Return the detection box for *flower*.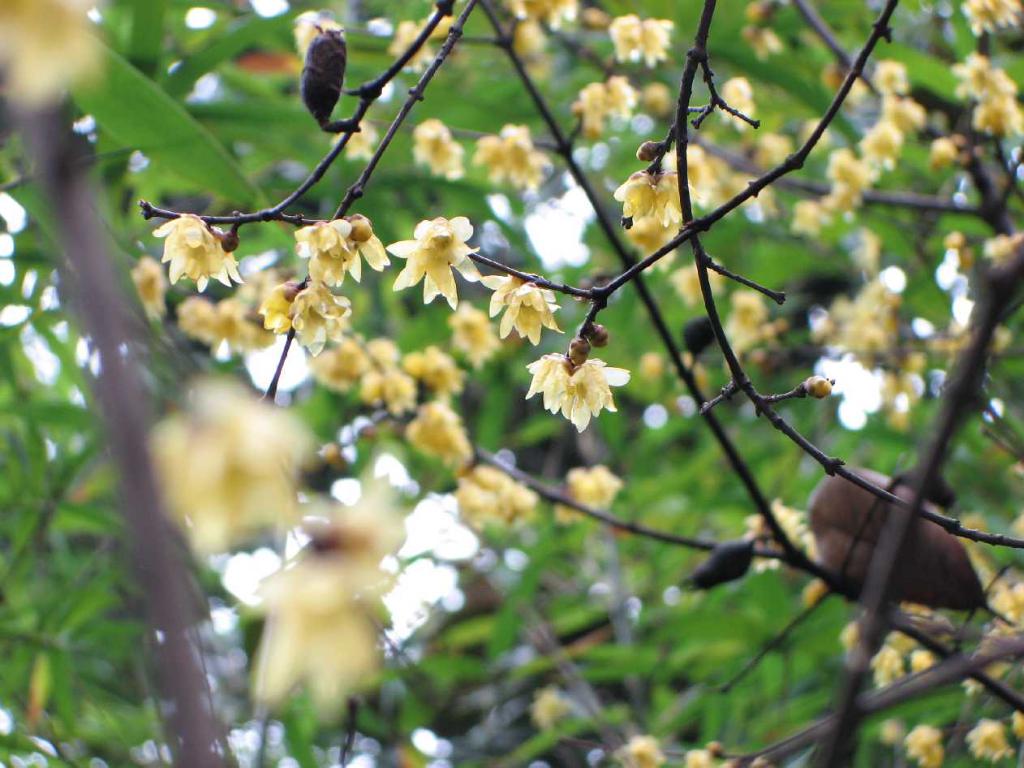
[left=965, top=717, right=1023, bottom=765].
